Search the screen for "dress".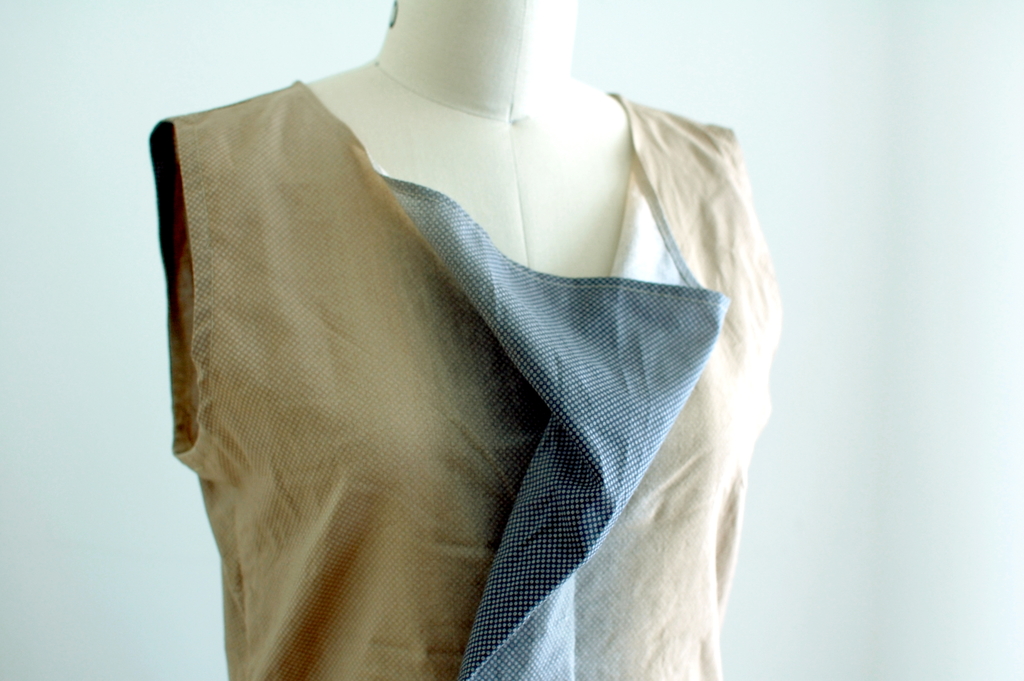
Found at BBox(166, 69, 789, 680).
